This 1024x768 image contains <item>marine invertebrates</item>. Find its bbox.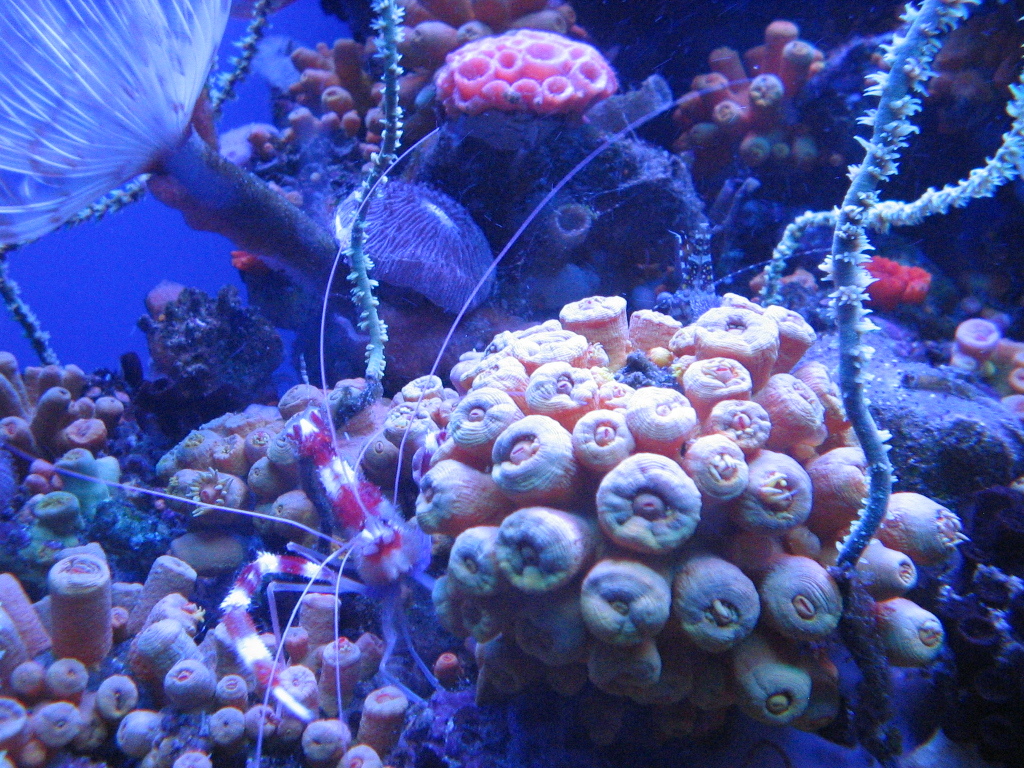
bbox(357, 680, 455, 744).
